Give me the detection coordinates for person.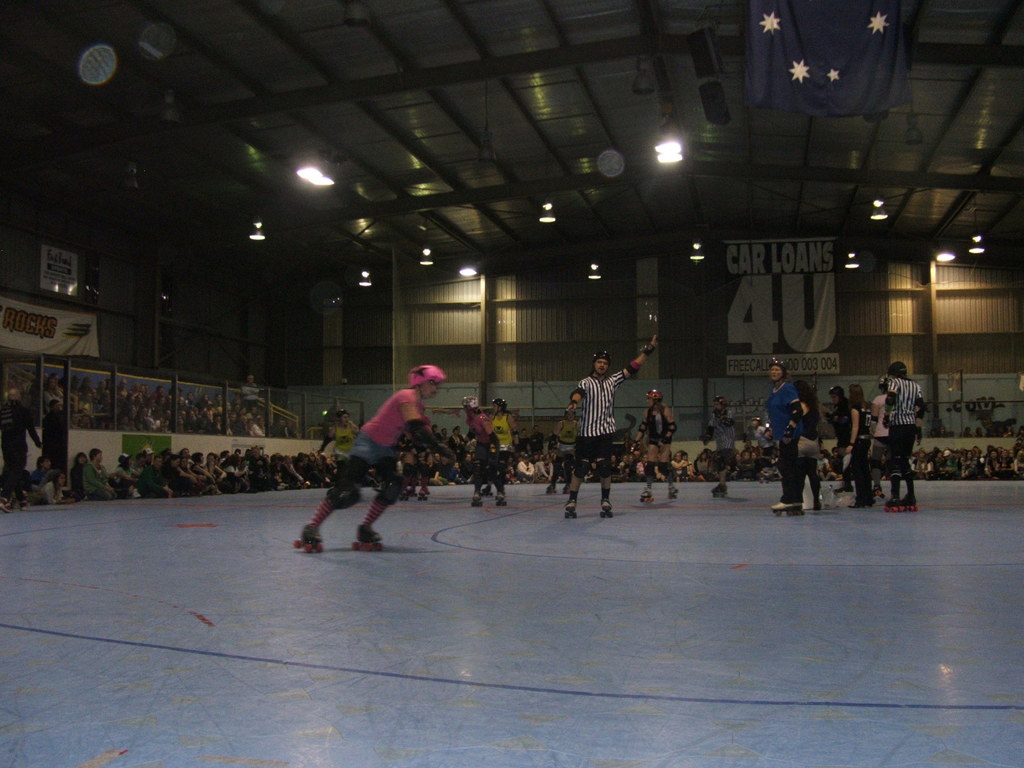
(x1=566, y1=335, x2=666, y2=522).
